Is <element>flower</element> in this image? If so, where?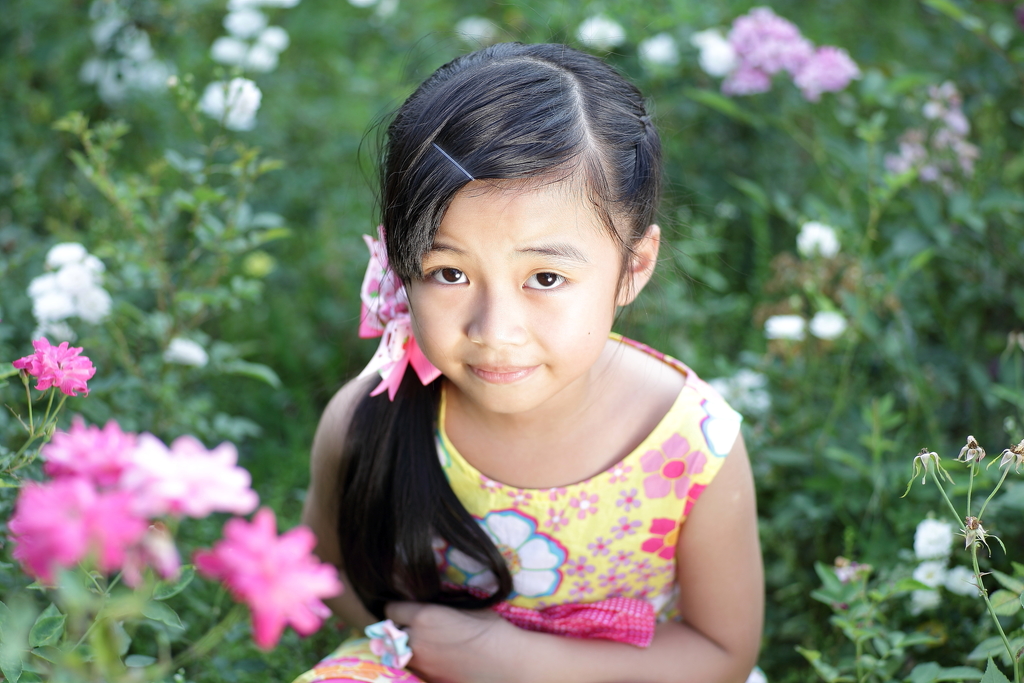
Yes, at 451:13:501:45.
